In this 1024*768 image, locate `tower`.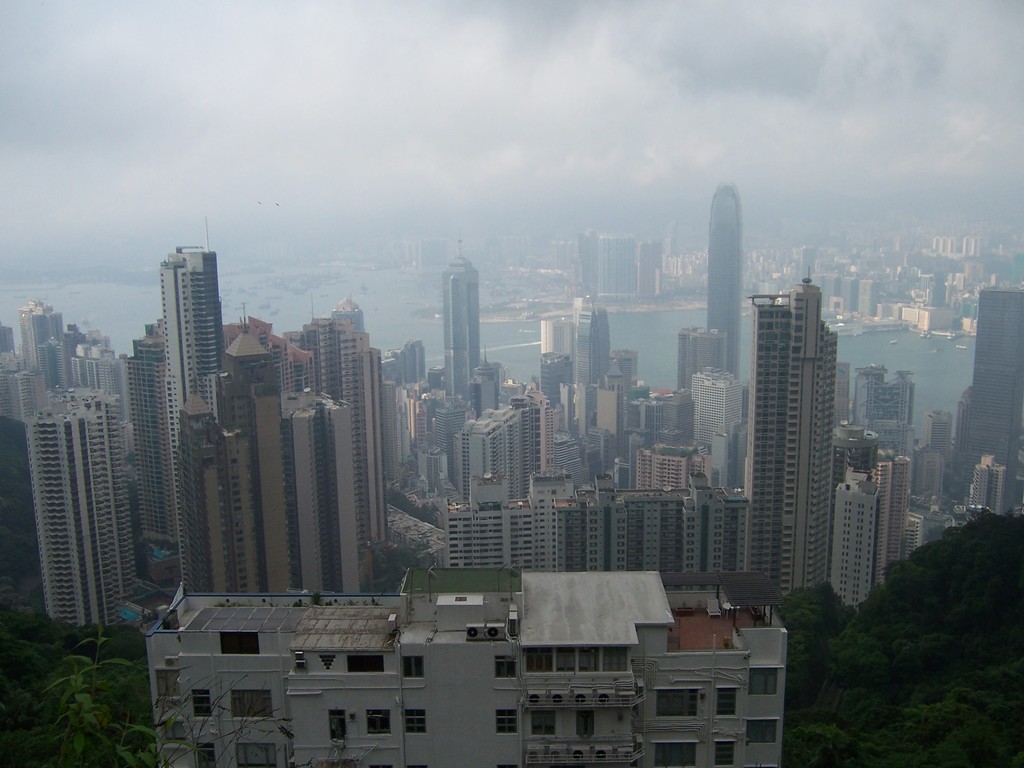
Bounding box: select_region(951, 289, 1023, 465).
